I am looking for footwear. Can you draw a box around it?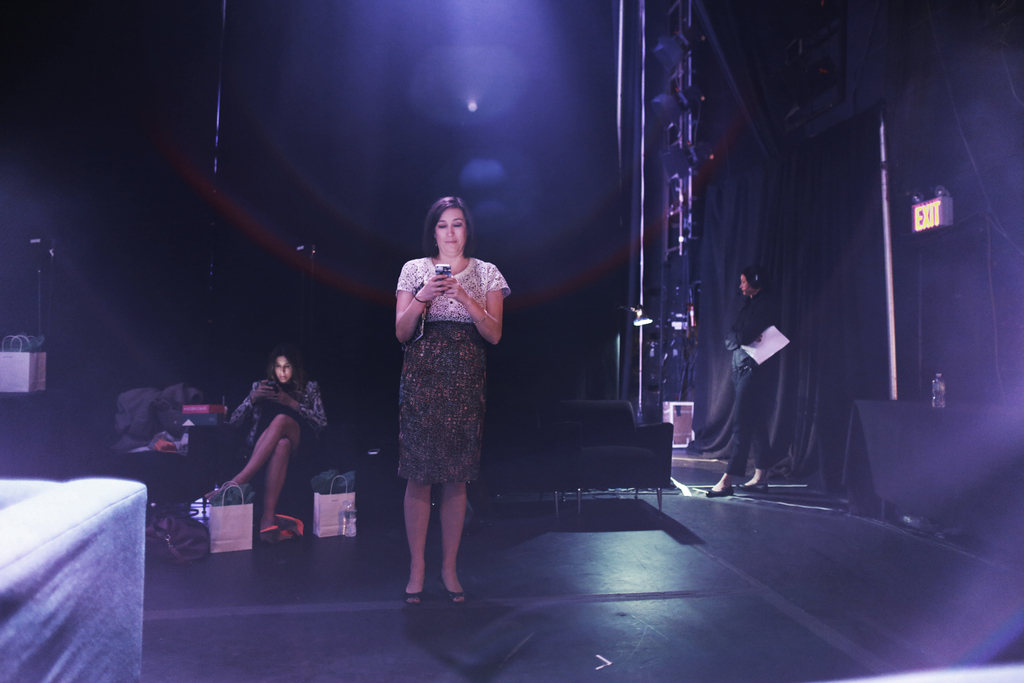
Sure, the bounding box is <bbox>737, 480, 769, 489</bbox>.
